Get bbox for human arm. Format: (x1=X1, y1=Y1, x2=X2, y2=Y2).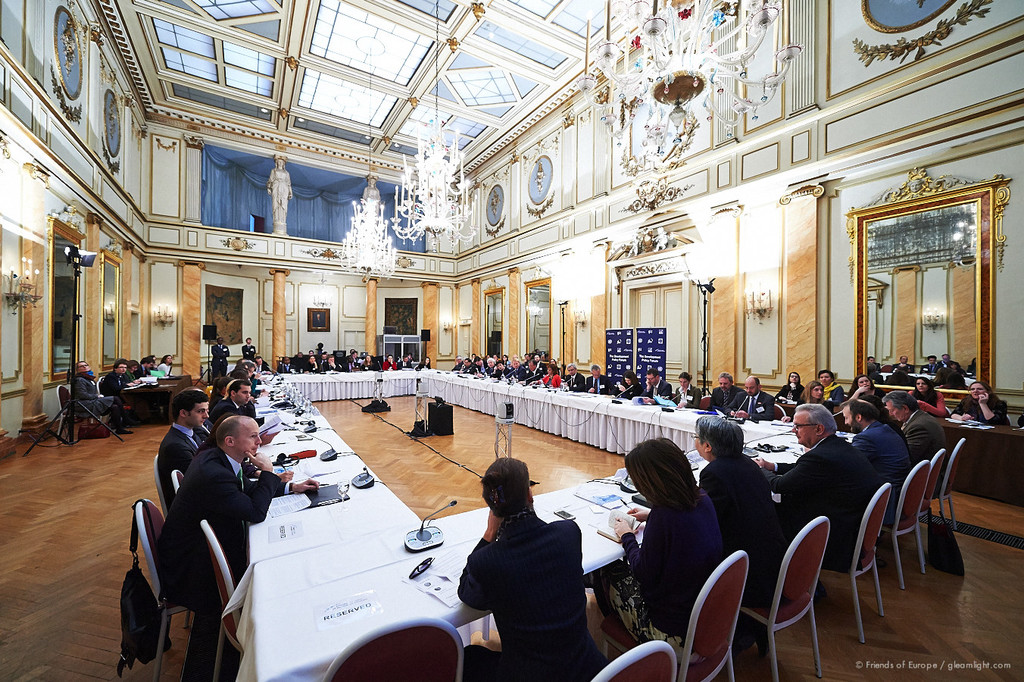
(x1=203, y1=452, x2=283, y2=525).
